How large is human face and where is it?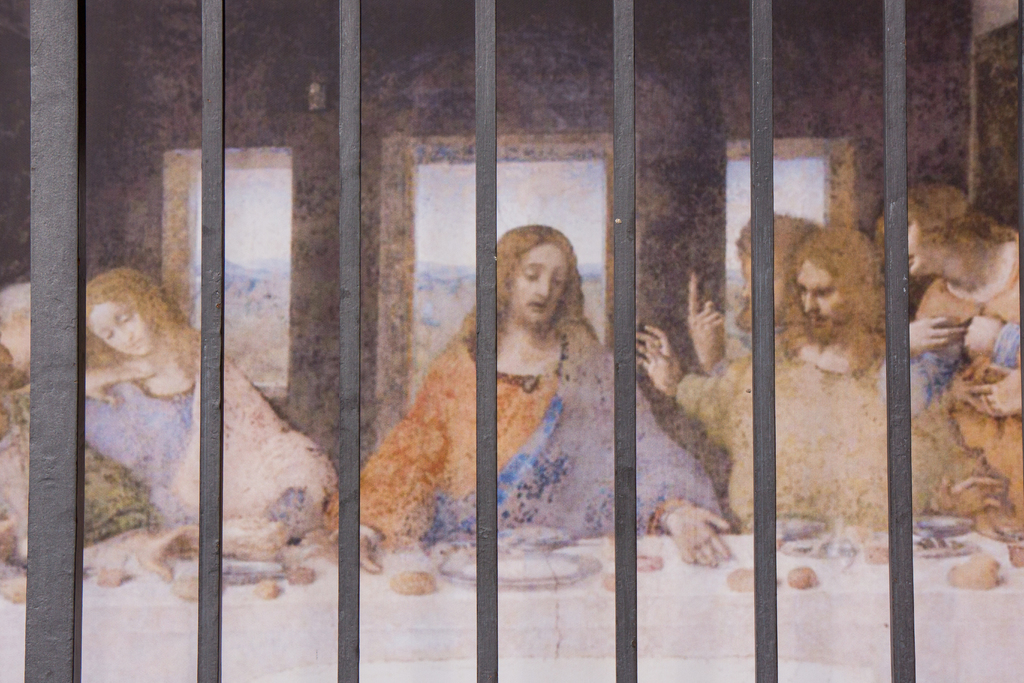
Bounding box: locate(904, 210, 935, 274).
